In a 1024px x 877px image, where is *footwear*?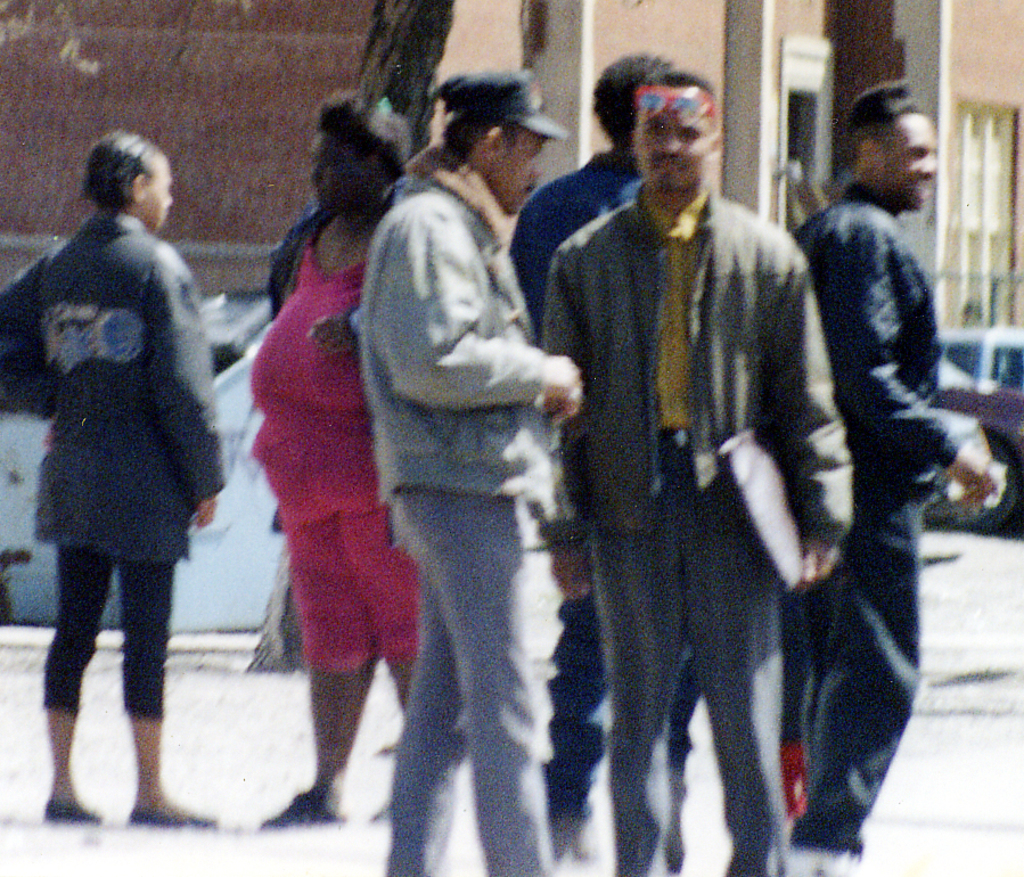
268/785/351/826.
